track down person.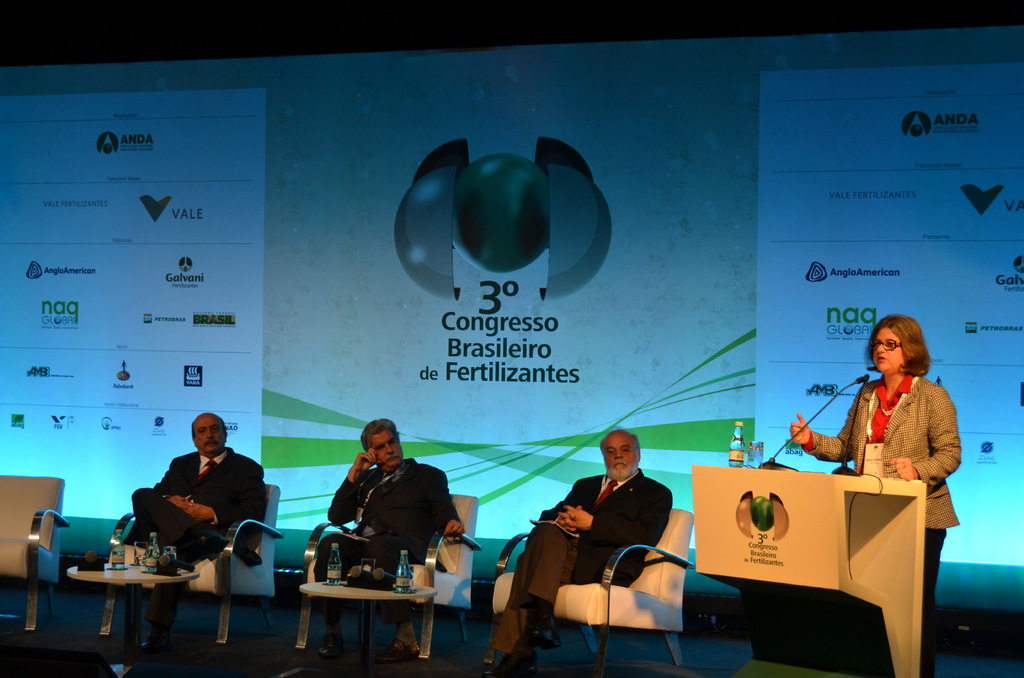
Tracked to box=[788, 313, 961, 677].
